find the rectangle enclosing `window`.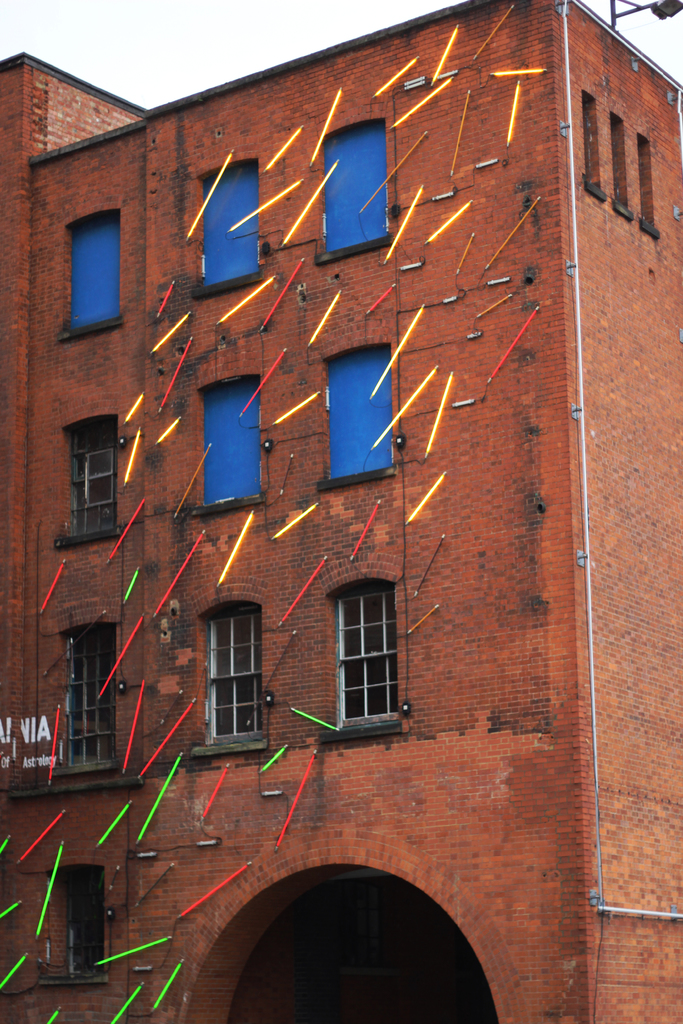
<bbox>195, 166, 266, 300</bbox>.
